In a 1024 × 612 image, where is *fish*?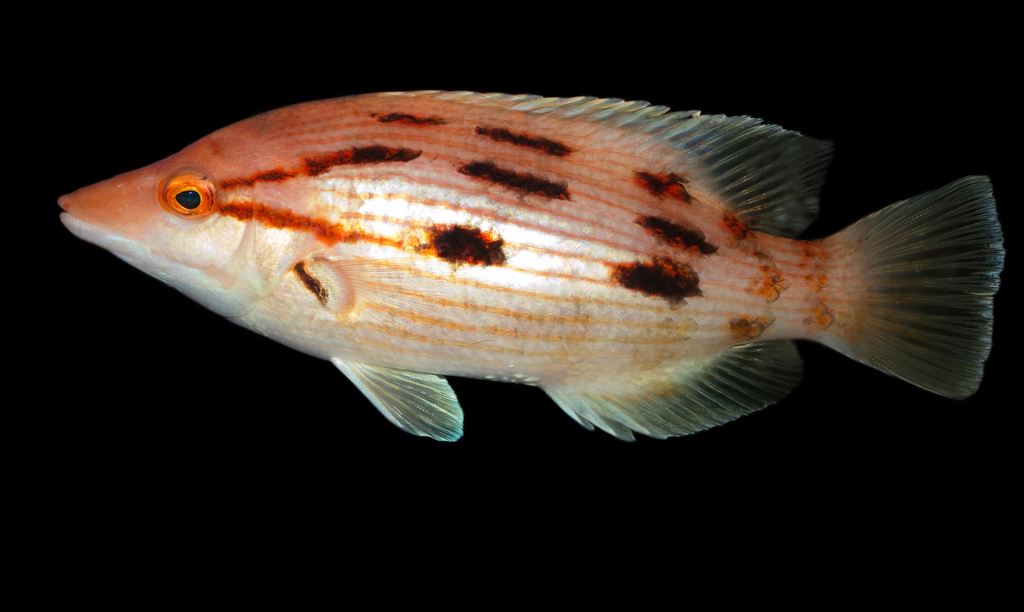
detection(91, 98, 1009, 478).
